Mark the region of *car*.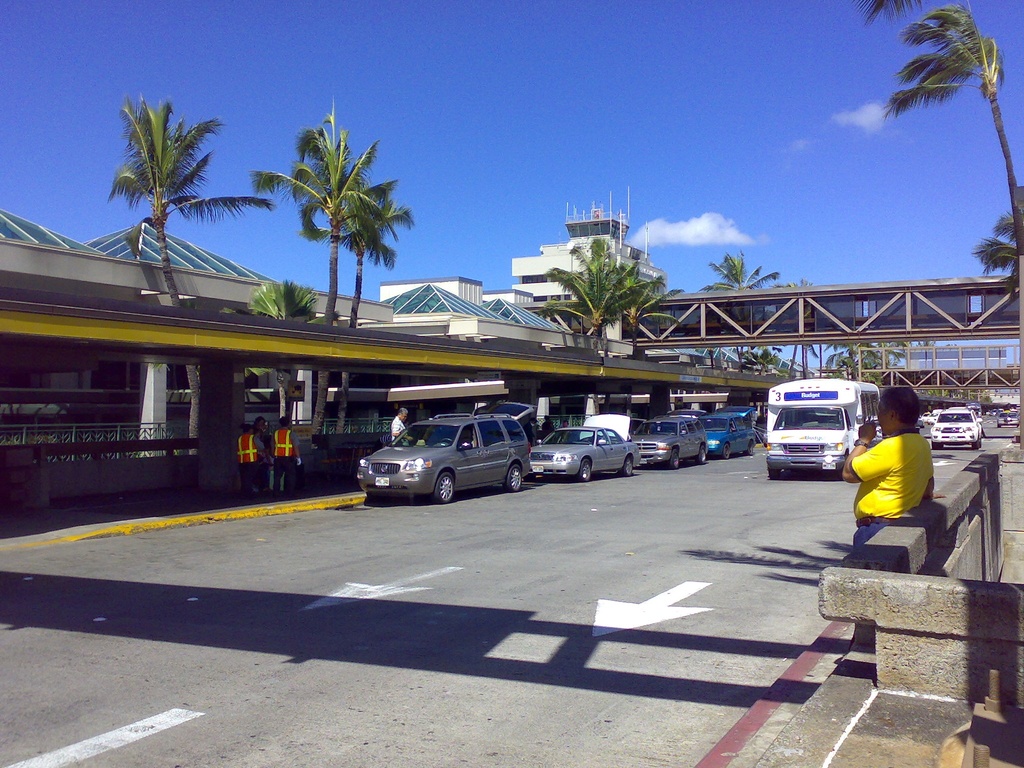
Region: box(527, 424, 642, 476).
